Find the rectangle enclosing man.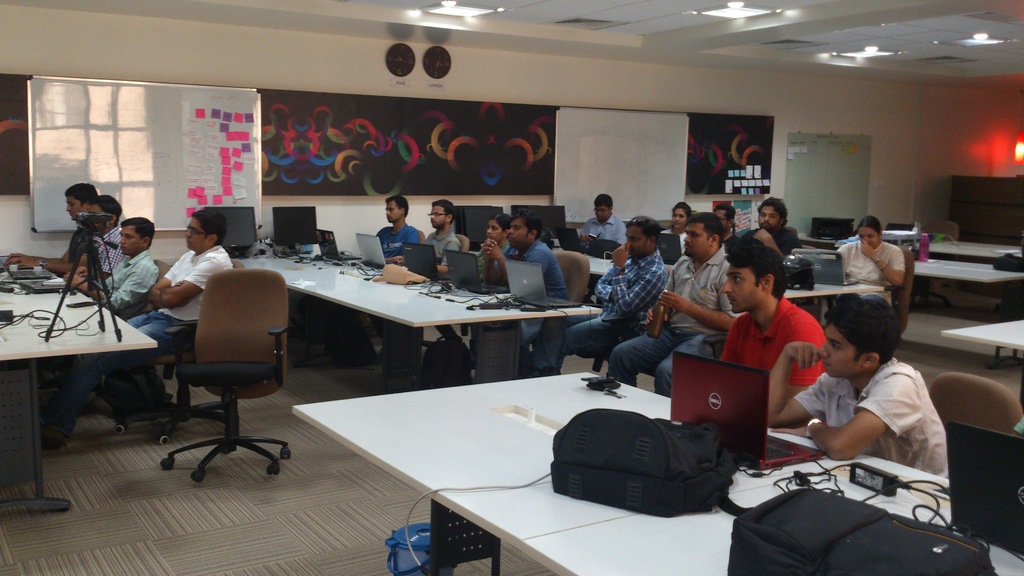
detection(478, 209, 571, 354).
